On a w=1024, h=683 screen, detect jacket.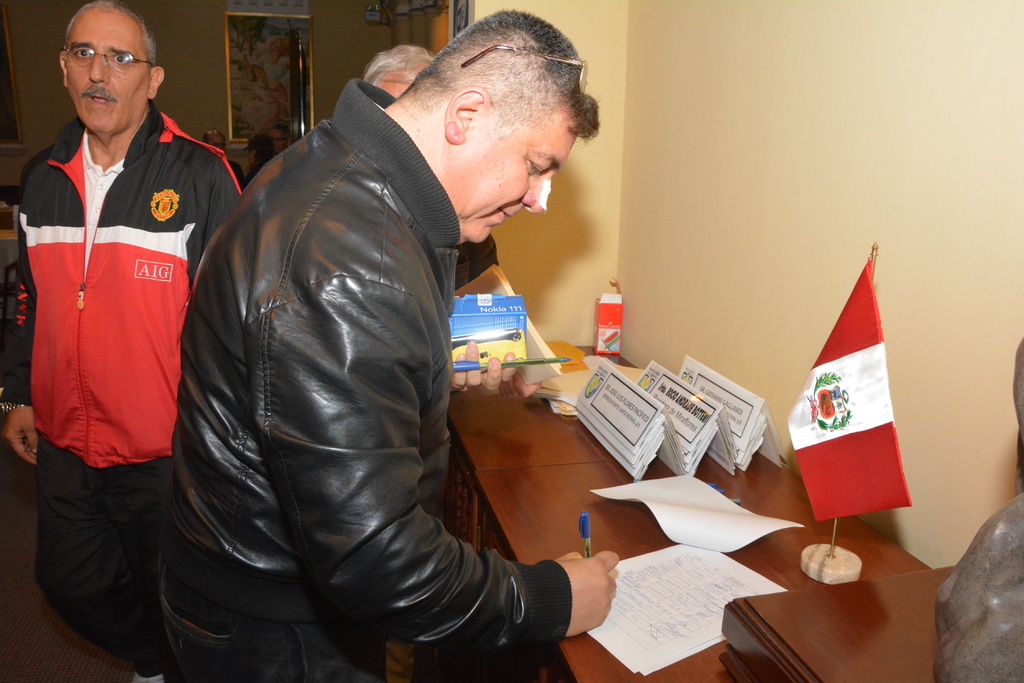
l=6, t=105, r=246, b=474.
